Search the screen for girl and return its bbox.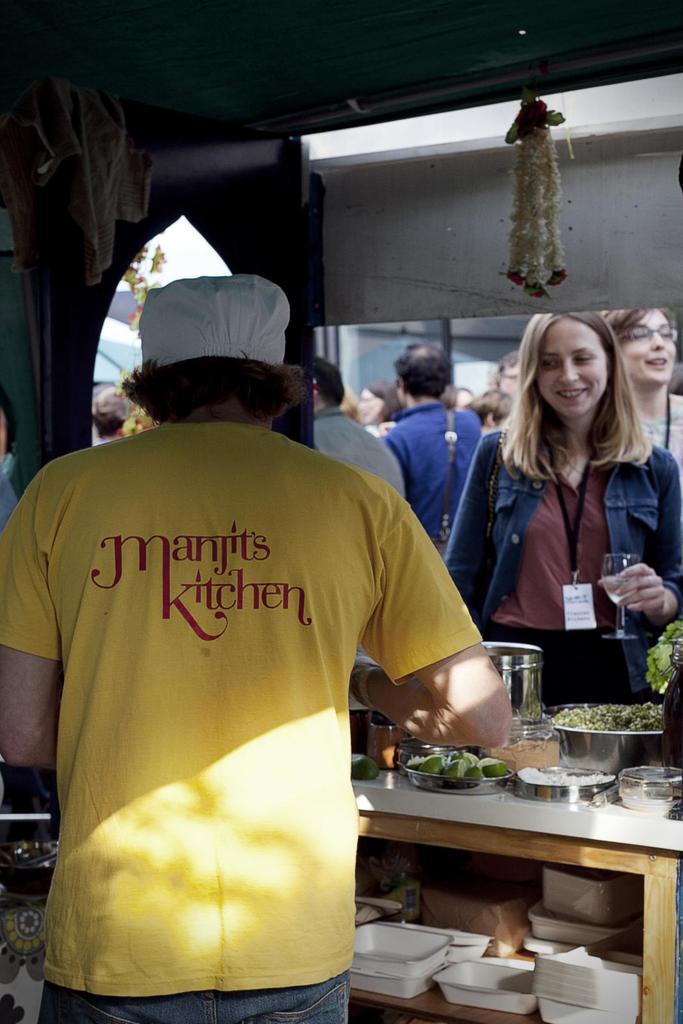
Found: bbox=(600, 302, 682, 456).
